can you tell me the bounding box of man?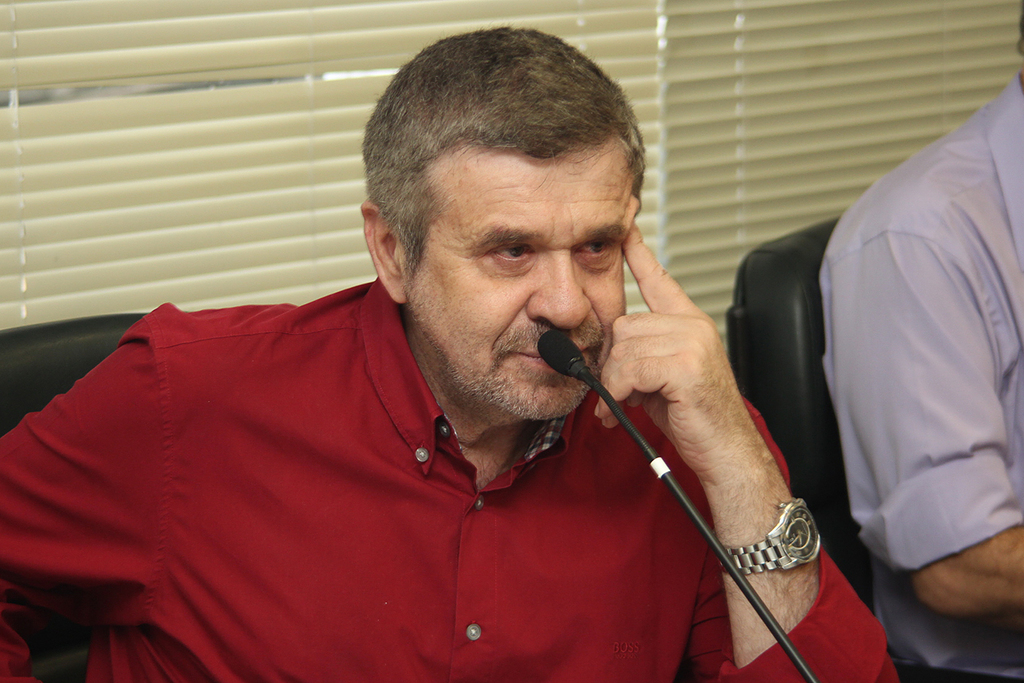
bbox(26, 44, 873, 661).
